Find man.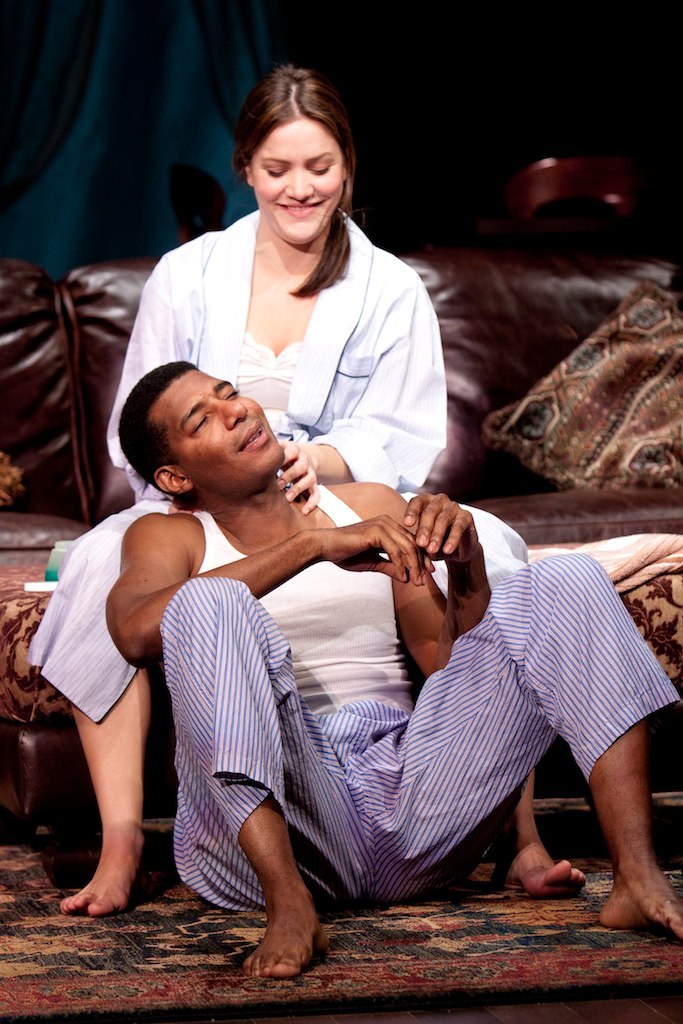
l=104, t=362, r=682, b=977.
